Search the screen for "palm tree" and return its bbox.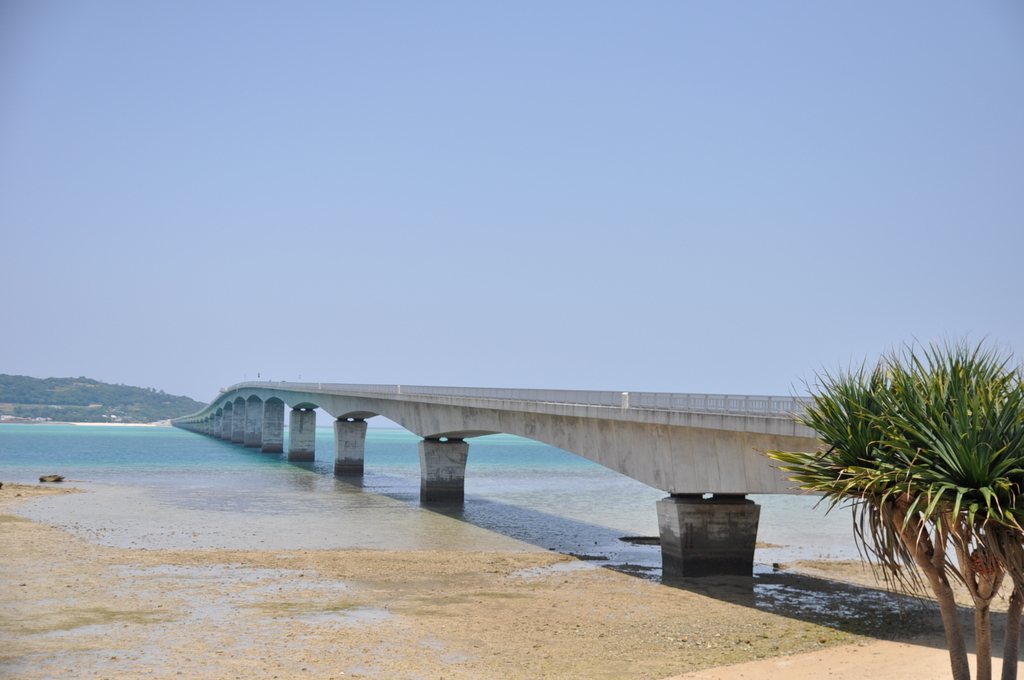
Found: {"x1": 767, "y1": 347, "x2": 1023, "y2": 679}.
